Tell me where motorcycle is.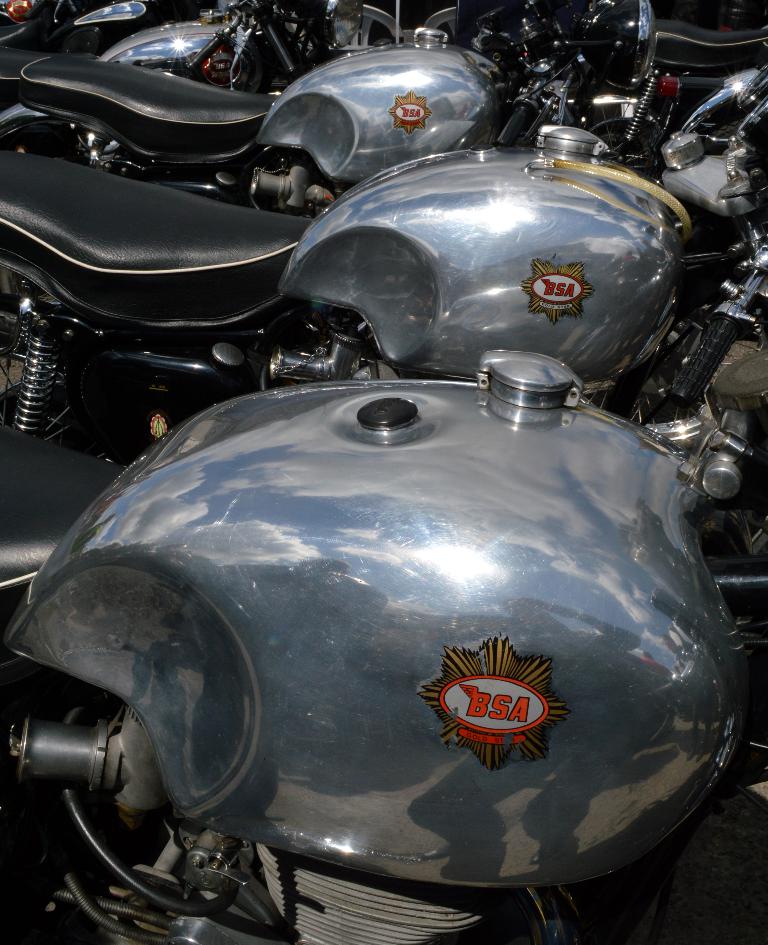
motorcycle is at select_region(0, 229, 767, 944).
